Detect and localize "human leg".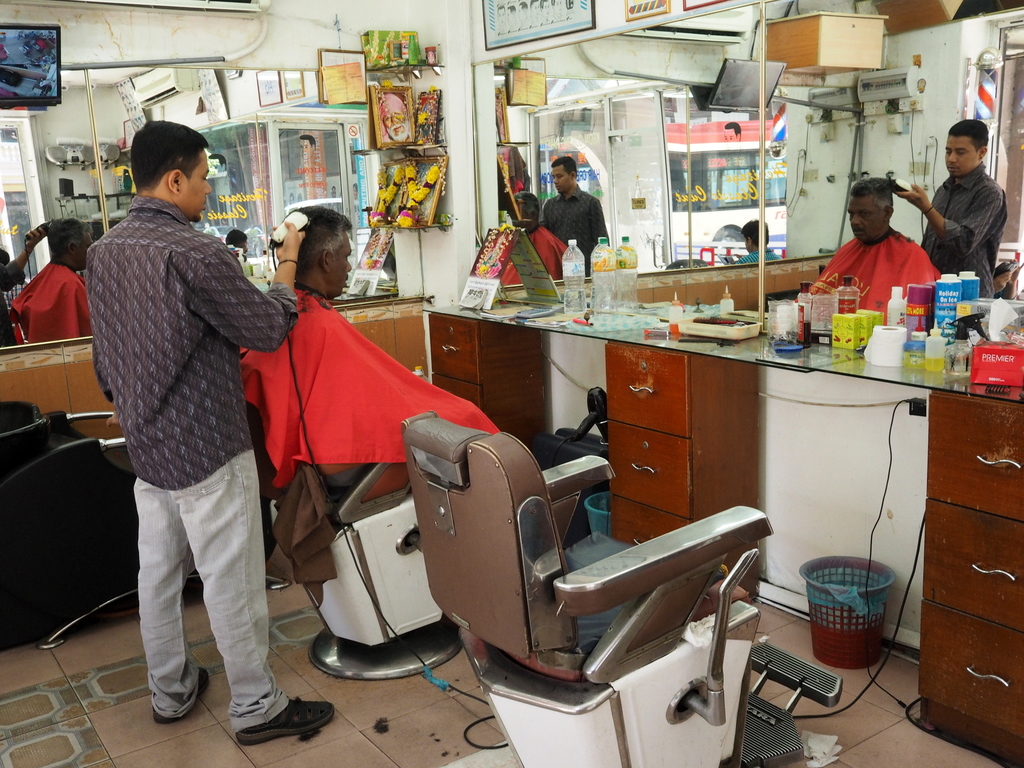
Localized at 179,450,330,740.
